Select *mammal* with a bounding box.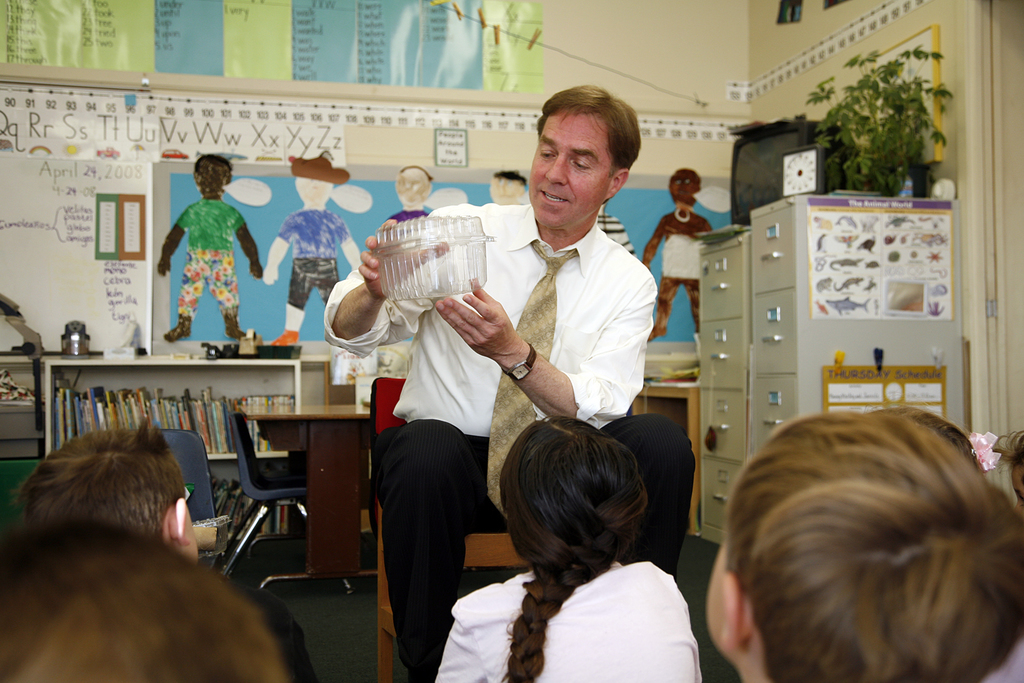
[700, 391, 1023, 682].
